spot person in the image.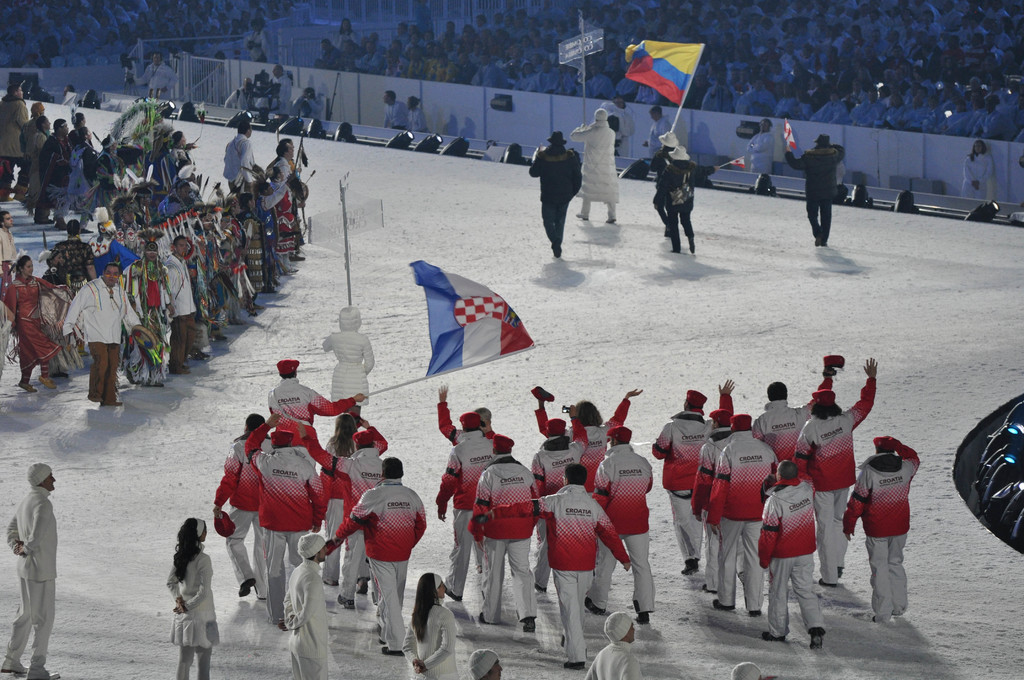
person found at rect(321, 302, 392, 411).
